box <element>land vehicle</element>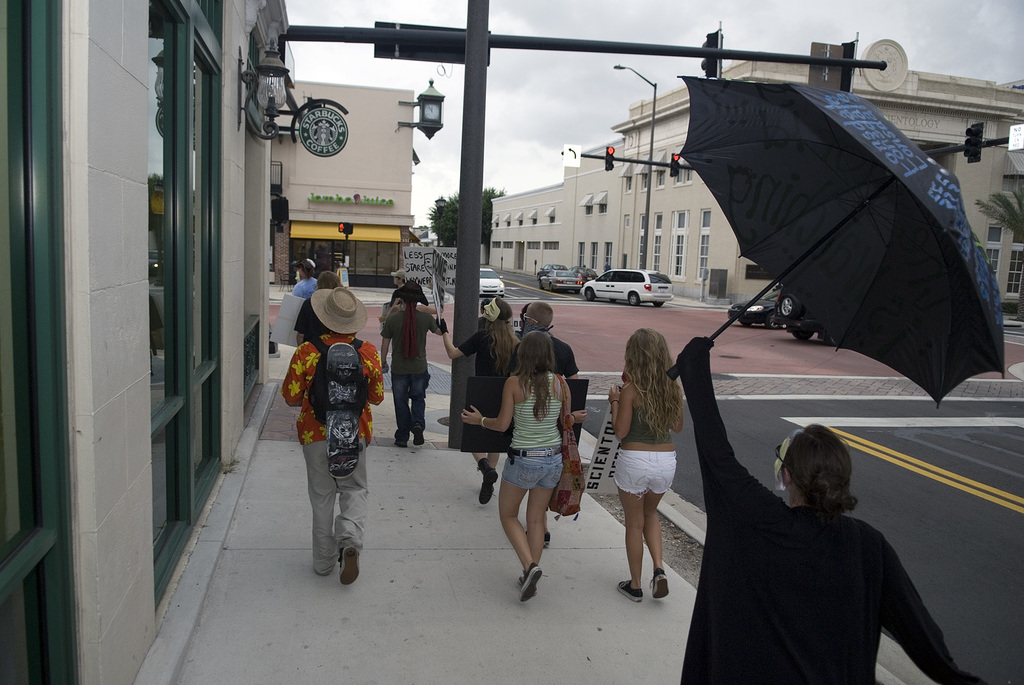
(568, 267, 599, 282)
